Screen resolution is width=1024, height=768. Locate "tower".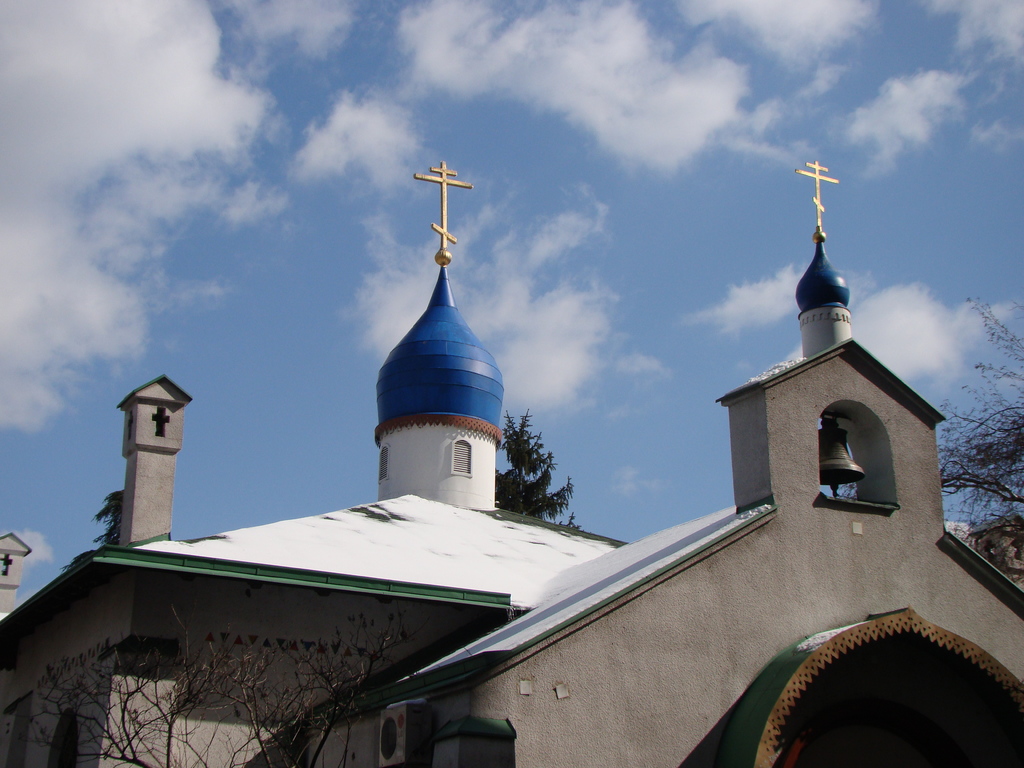
bbox=(376, 159, 499, 511).
